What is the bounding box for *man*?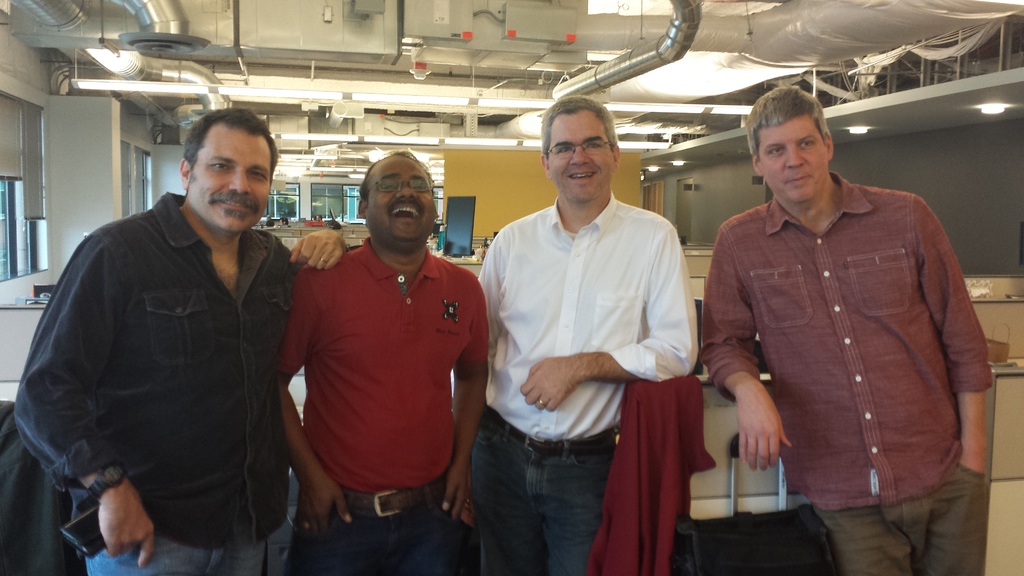
region(478, 93, 696, 575).
